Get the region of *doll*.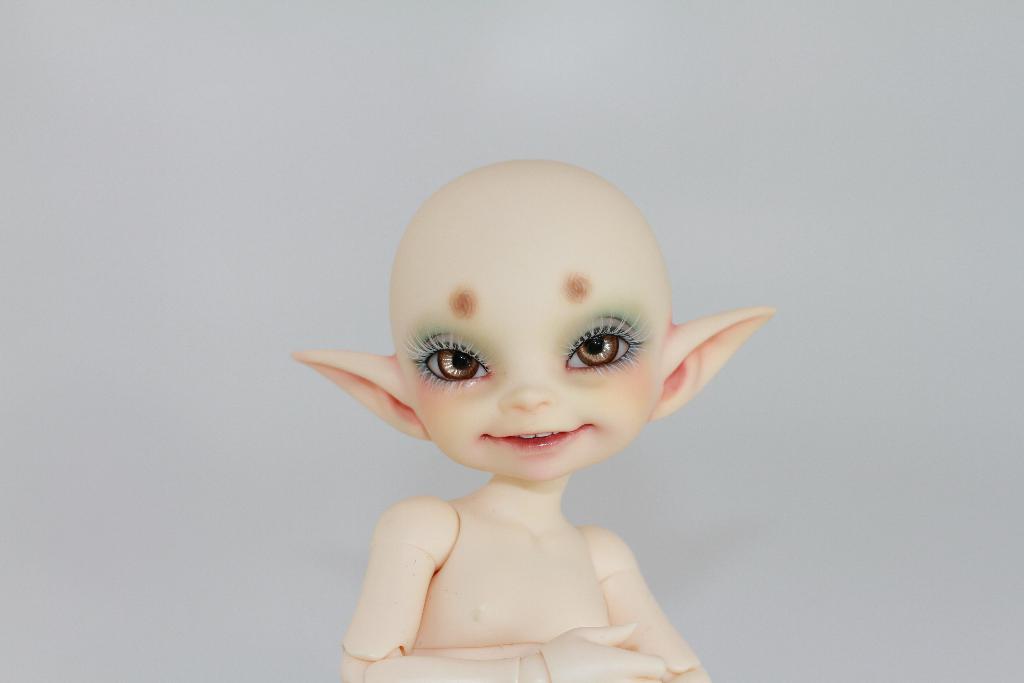
<region>297, 153, 781, 682</region>.
